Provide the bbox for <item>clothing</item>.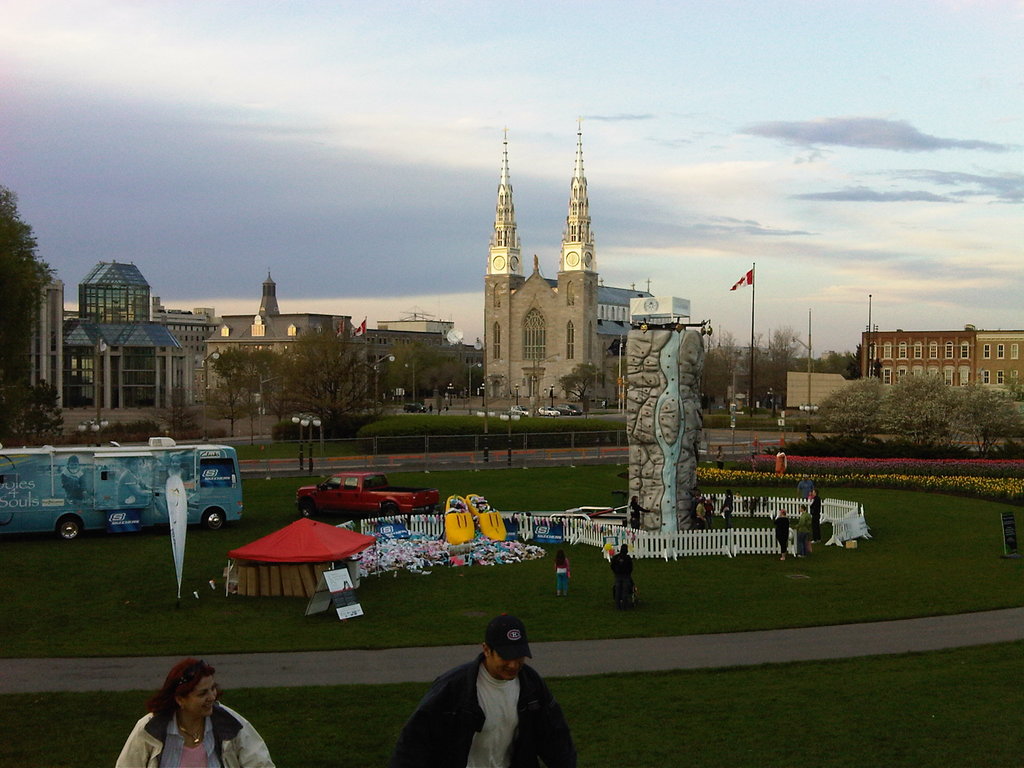
<region>552, 550, 570, 596</region>.
